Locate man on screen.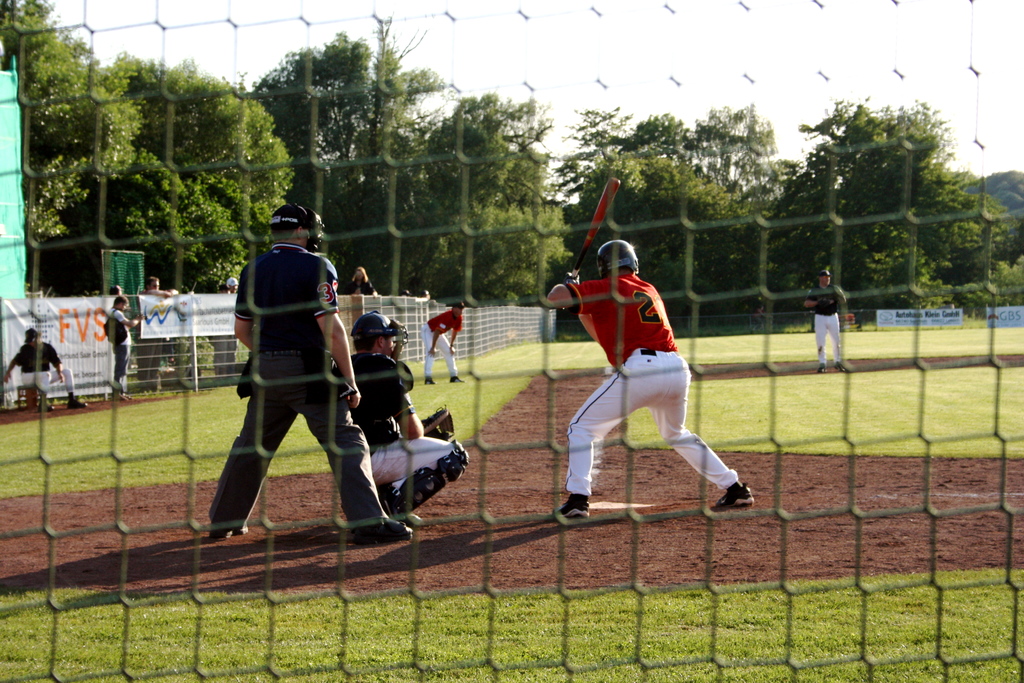
On screen at 424, 304, 461, 386.
